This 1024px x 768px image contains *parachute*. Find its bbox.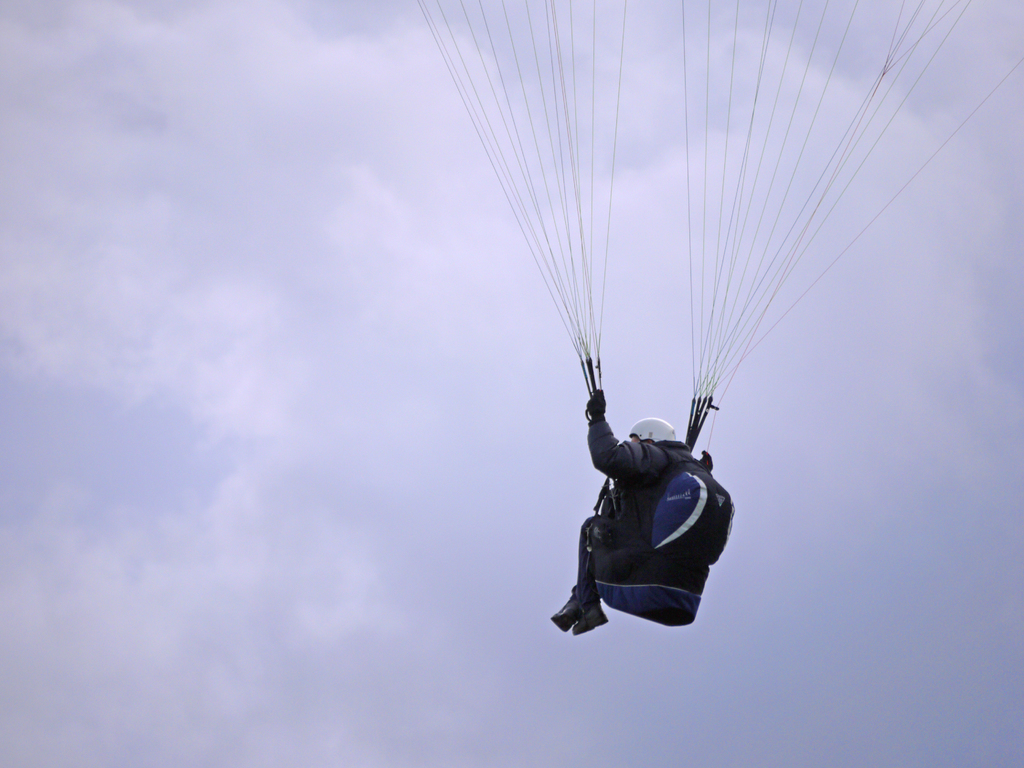
bbox=(420, 0, 1023, 396).
